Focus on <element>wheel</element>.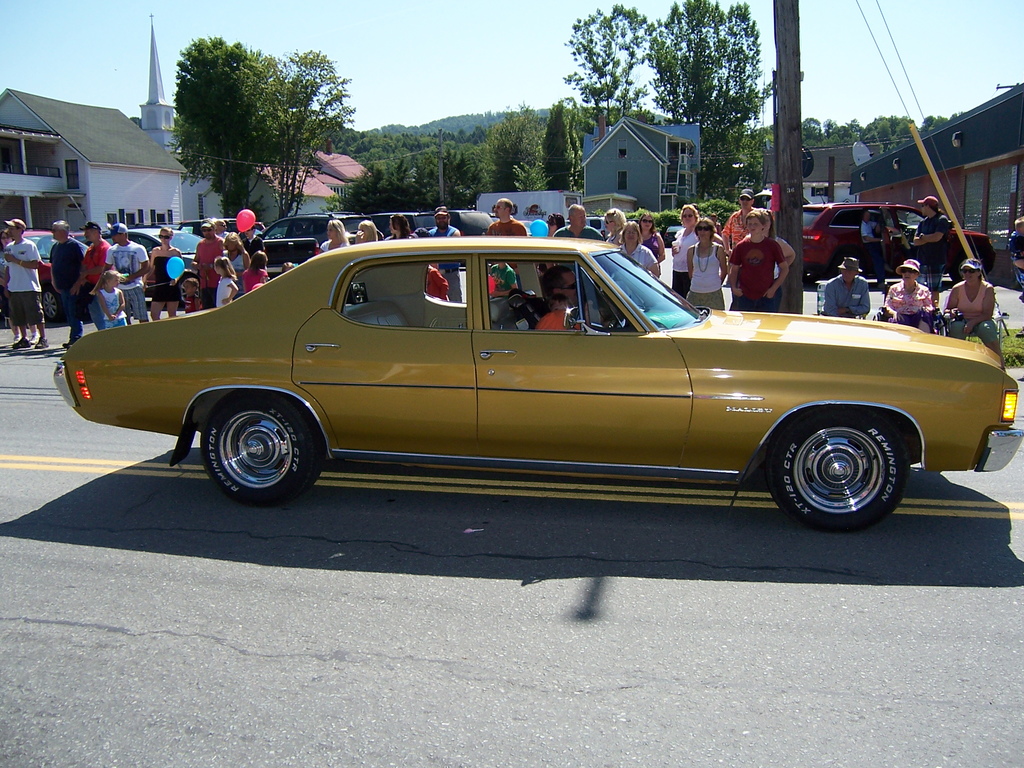
Focused at select_region(764, 410, 909, 534).
